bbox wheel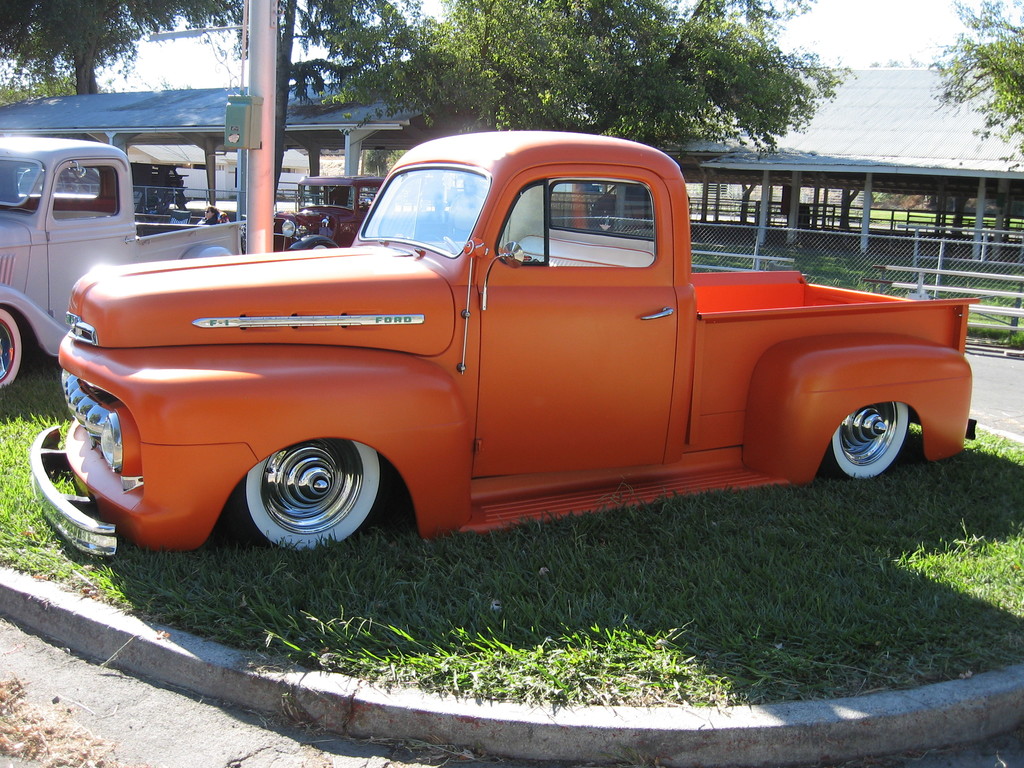
detection(0, 310, 19, 390)
